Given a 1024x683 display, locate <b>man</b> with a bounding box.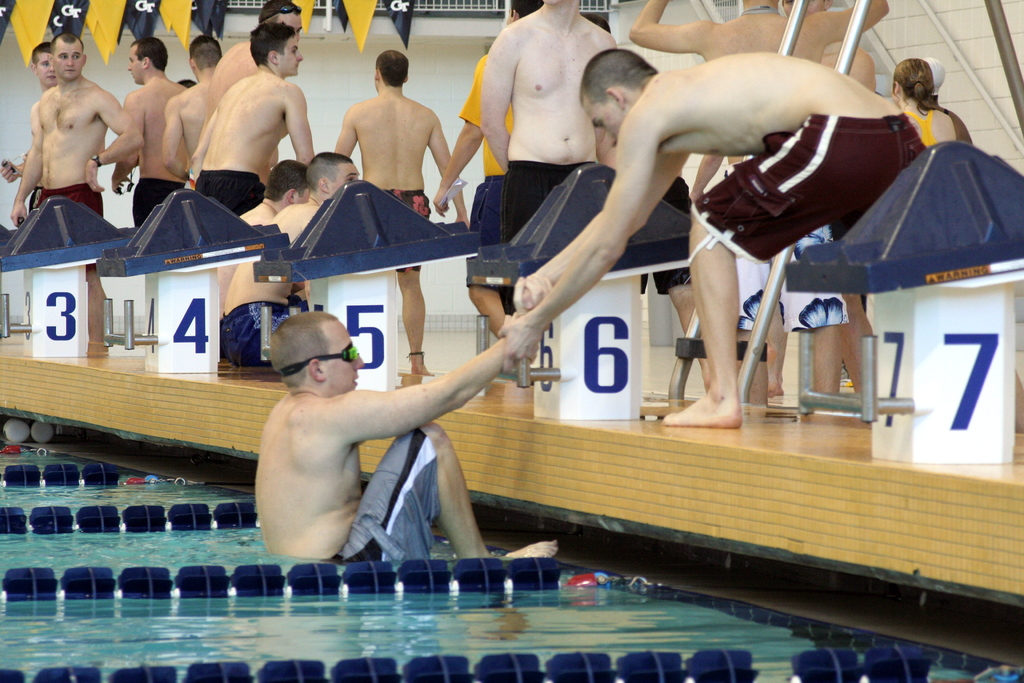
Located: [198,0,310,142].
